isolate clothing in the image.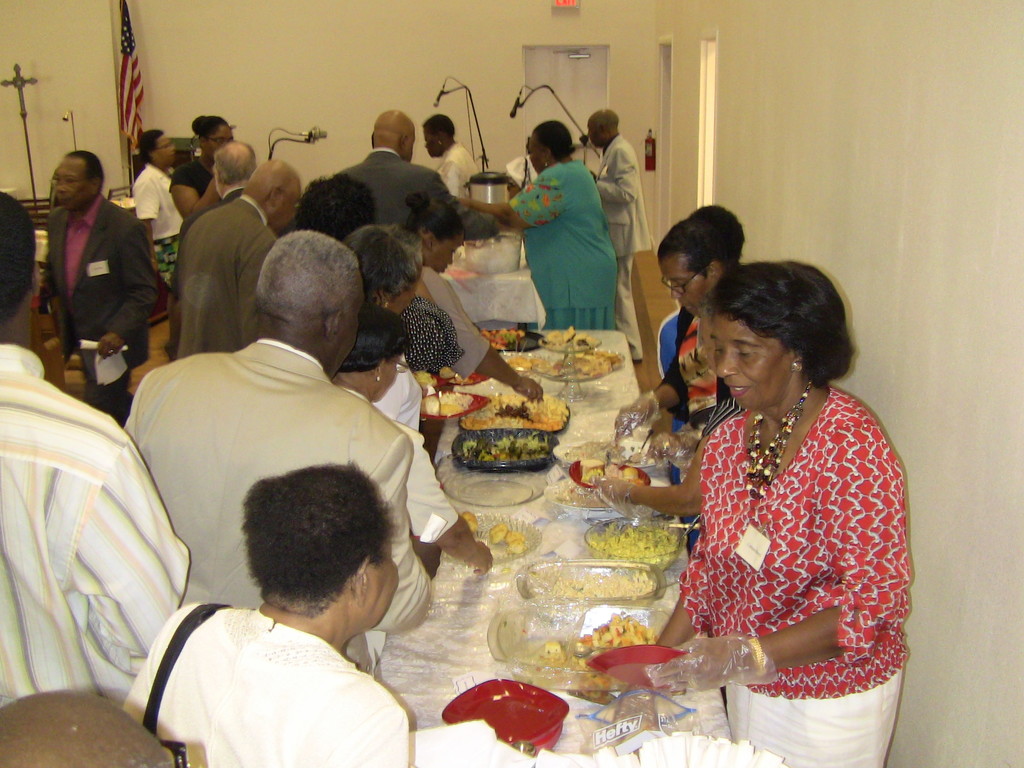
Isolated region: {"x1": 337, "y1": 145, "x2": 500, "y2": 224}.
